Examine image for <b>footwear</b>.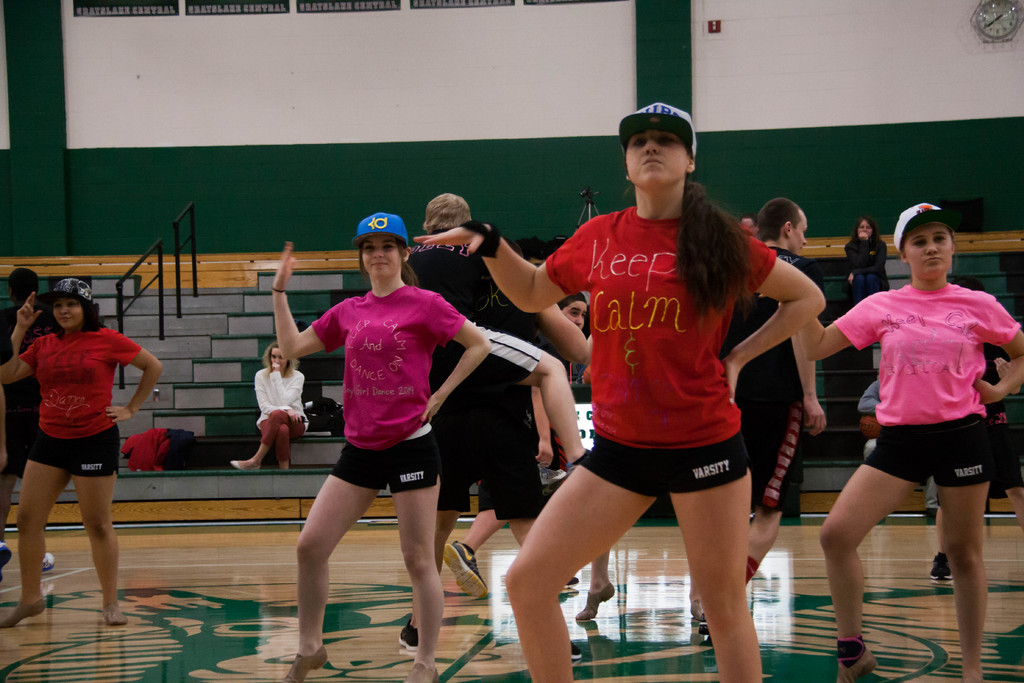
Examination result: [0, 600, 49, 625].
